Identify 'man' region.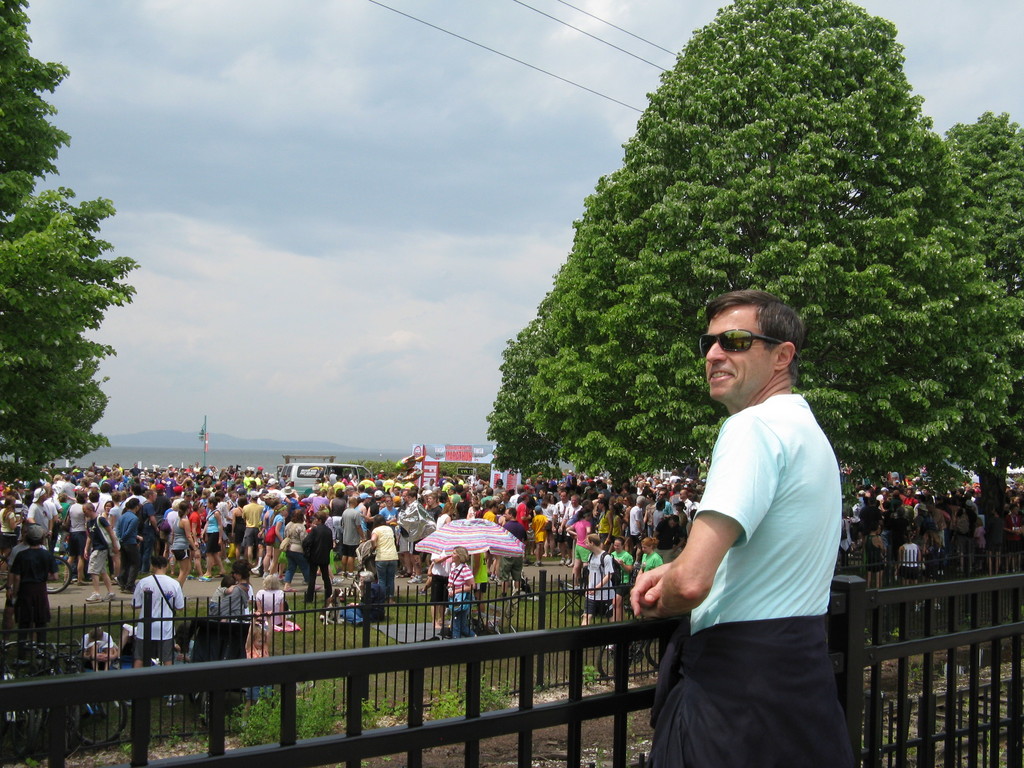
Region: <region>6, 522, 60, 668</region>.
